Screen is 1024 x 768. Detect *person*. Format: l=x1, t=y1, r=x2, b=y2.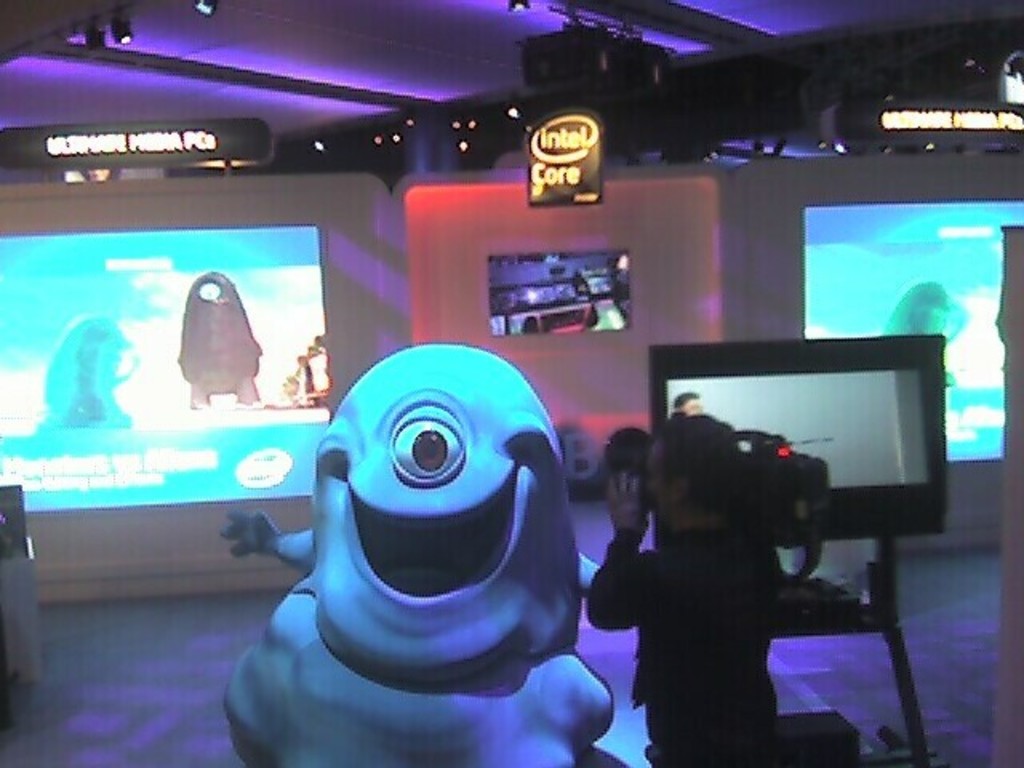
l=675, t=398, r=712, b=416.
